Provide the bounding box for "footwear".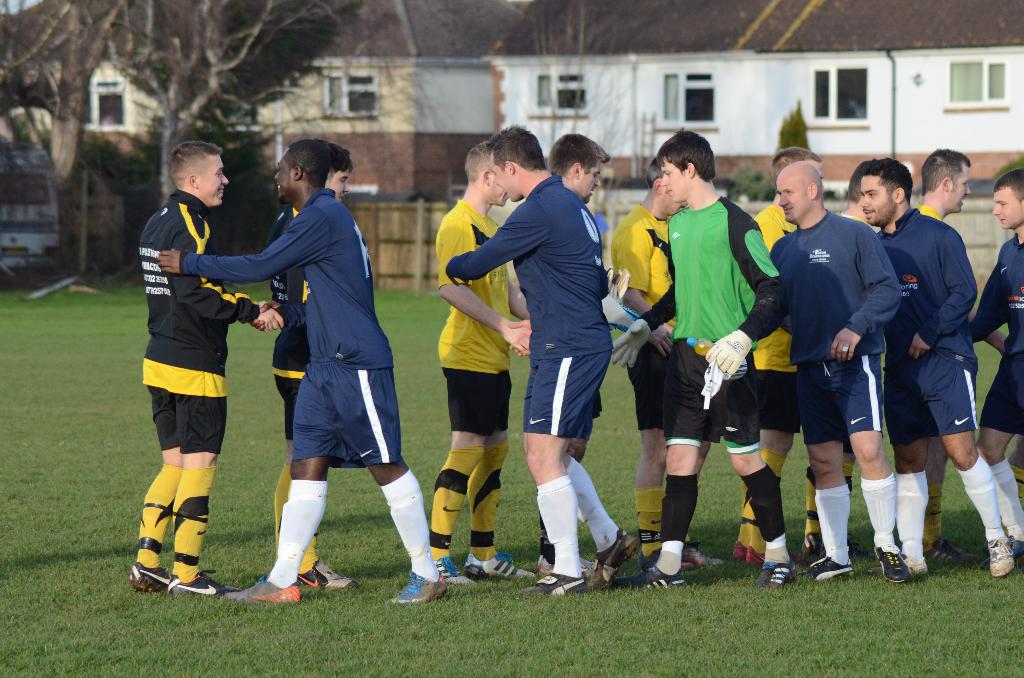
(left=227, top=575, right=303, bottom=610).
